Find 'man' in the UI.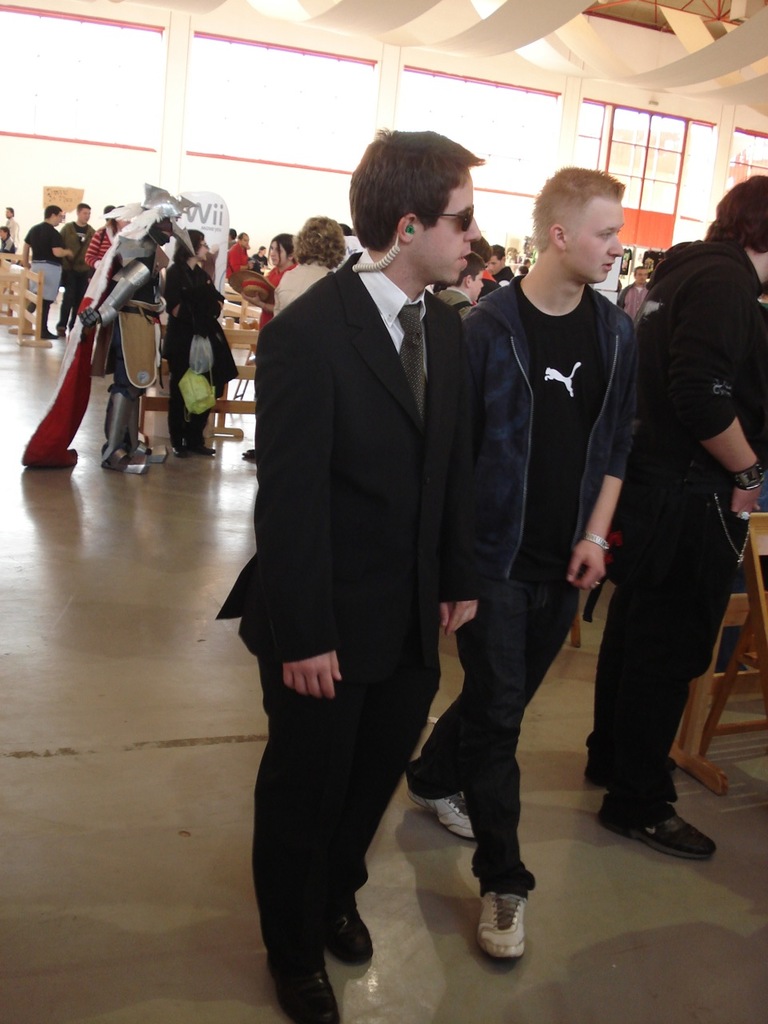
UI element at 65 196 94 339.
